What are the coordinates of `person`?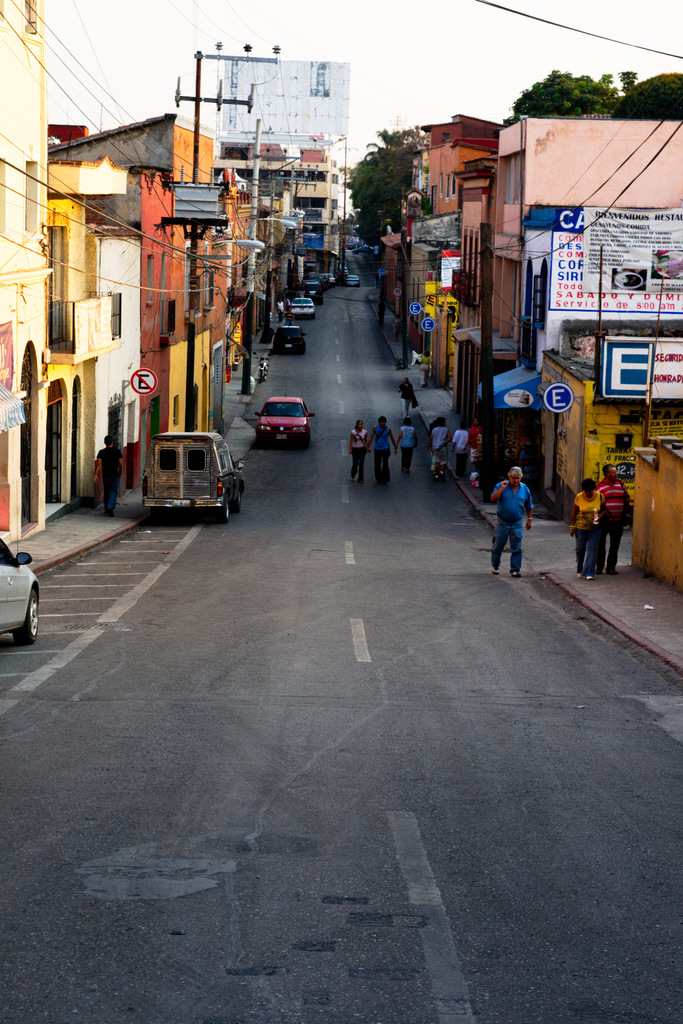
367 416 395 483.
